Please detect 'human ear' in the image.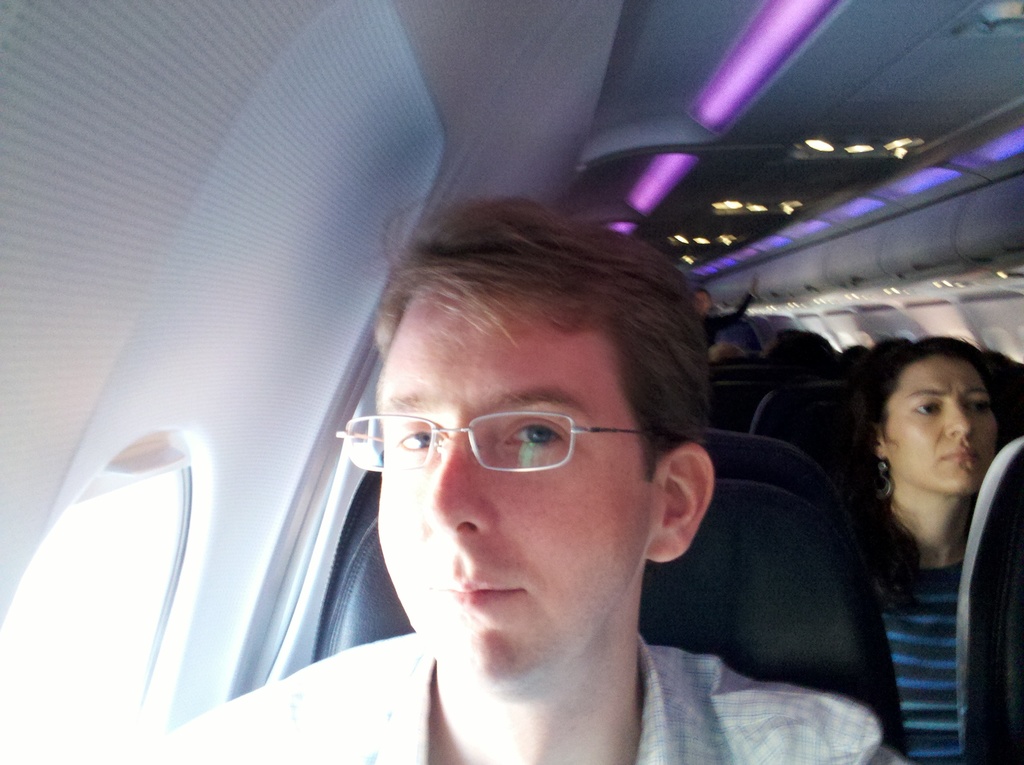
l=652, t=438, r=711, b=563.
